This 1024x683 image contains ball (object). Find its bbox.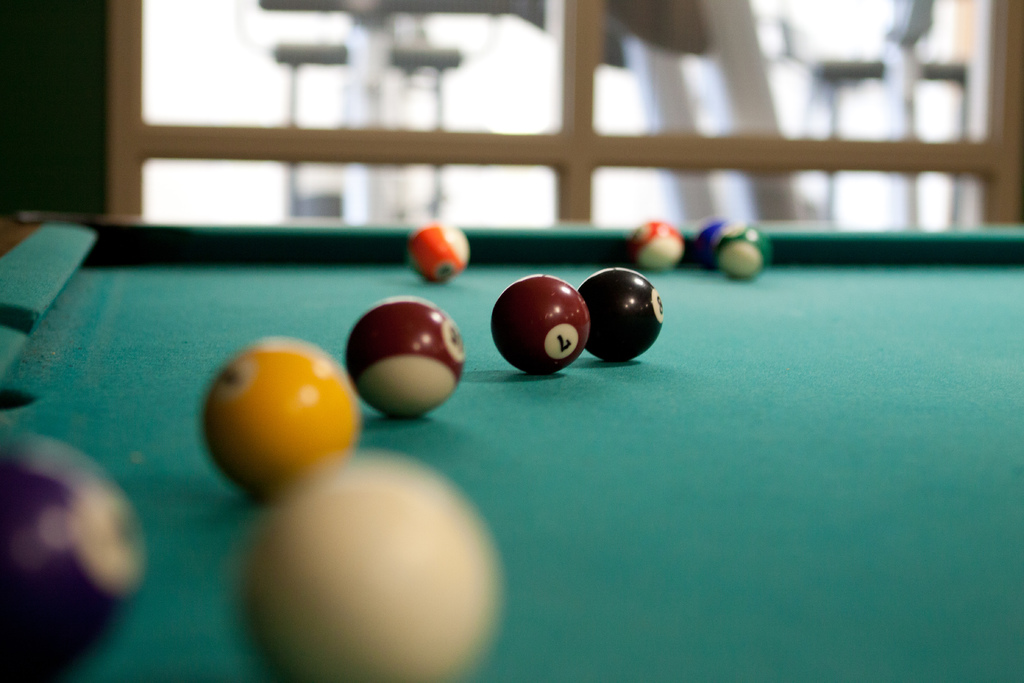
<region>404, 226, 471, 285</region>.
